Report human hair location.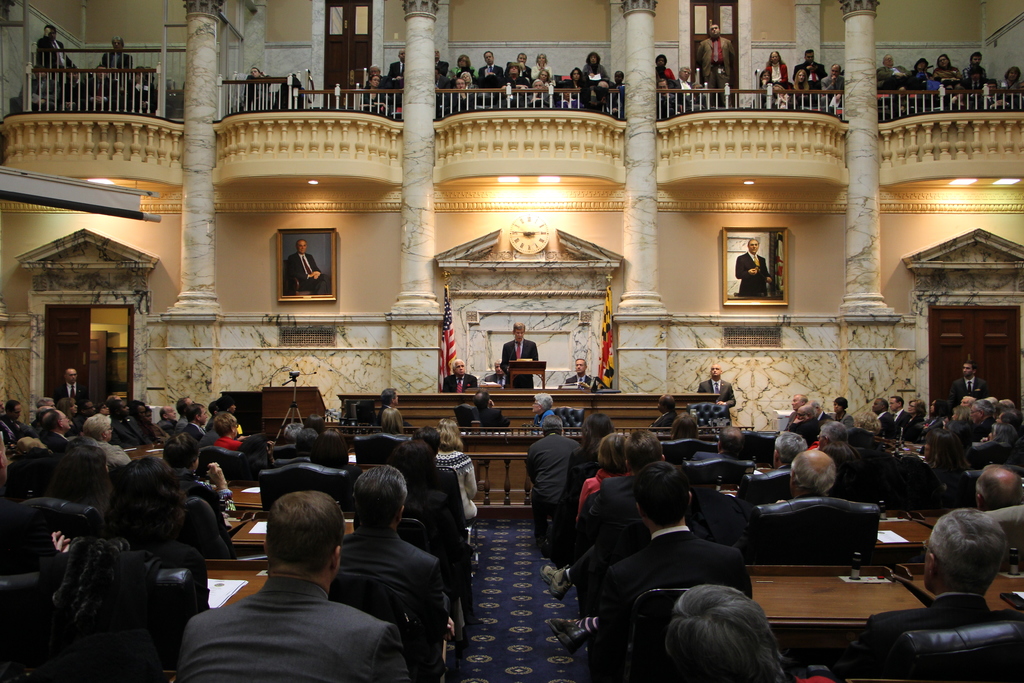
Report: (308, 427, 346, 467).
